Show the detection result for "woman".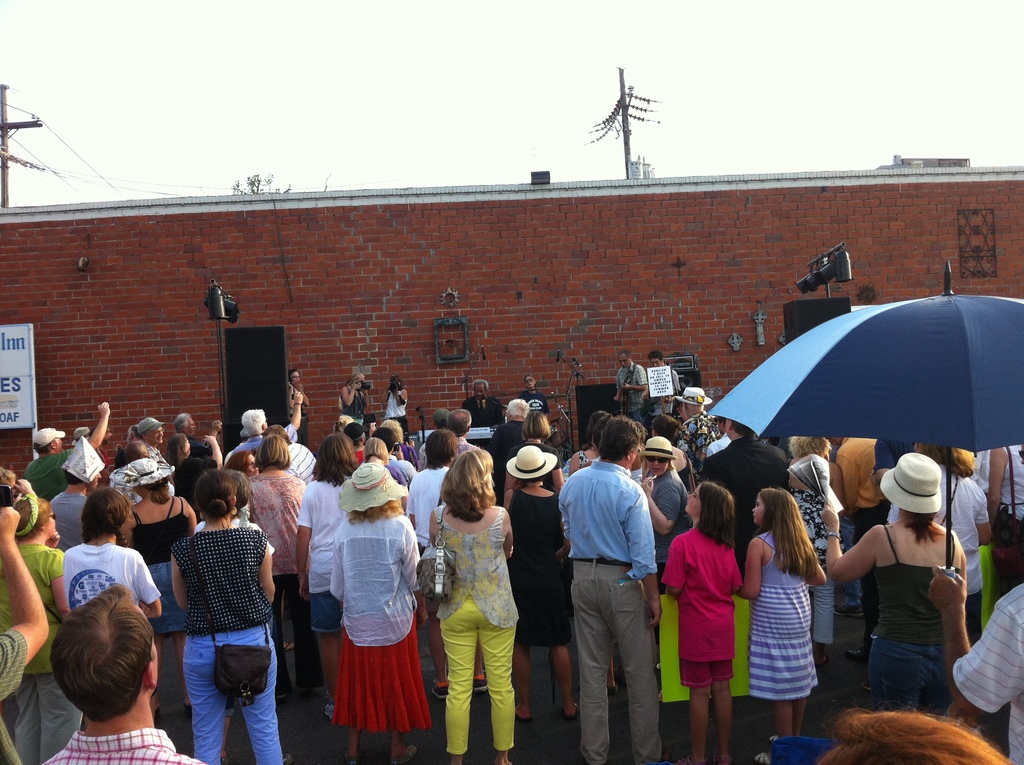
380,373,412,435.
